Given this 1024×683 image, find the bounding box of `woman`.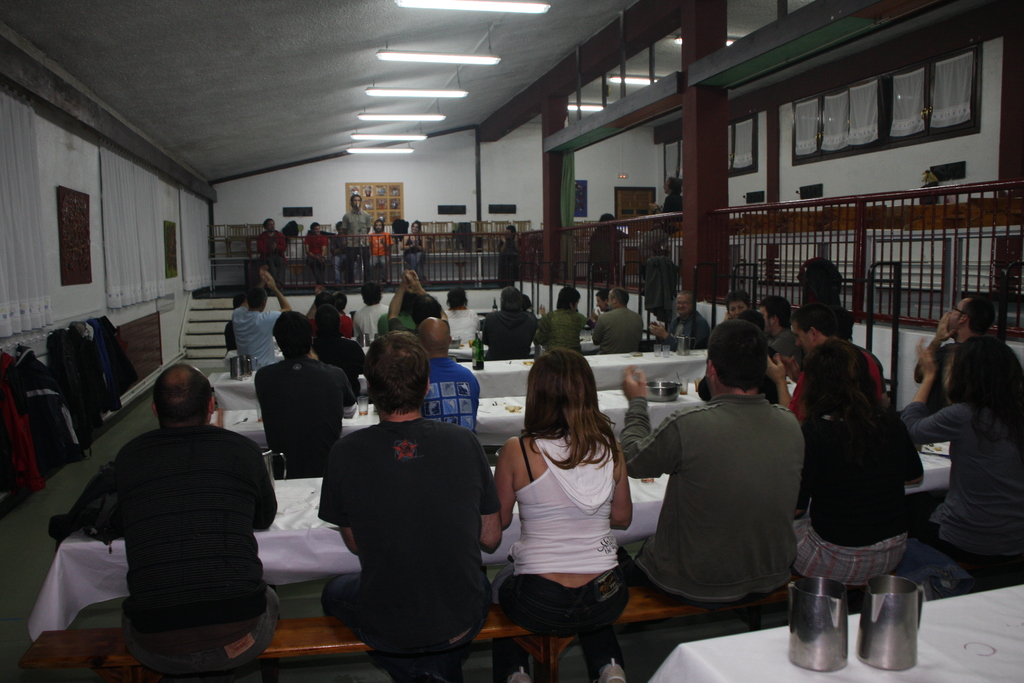
left=796, top=340, right=927, bottom=586.
